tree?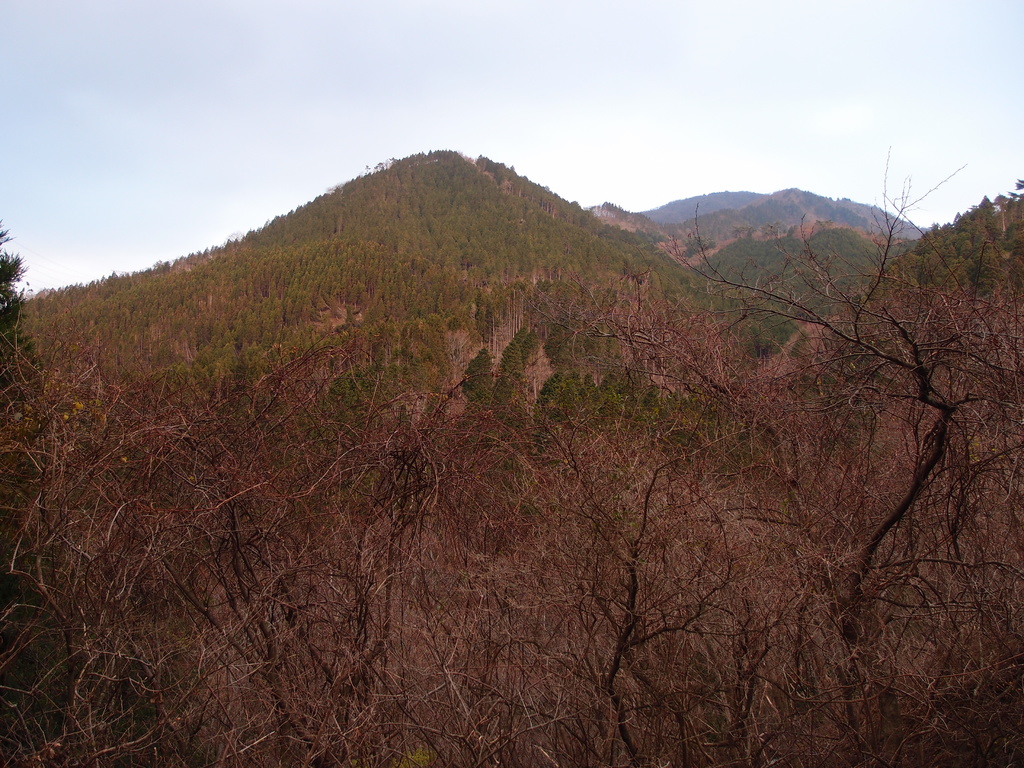
Rect(0, 201, 55, 465)
